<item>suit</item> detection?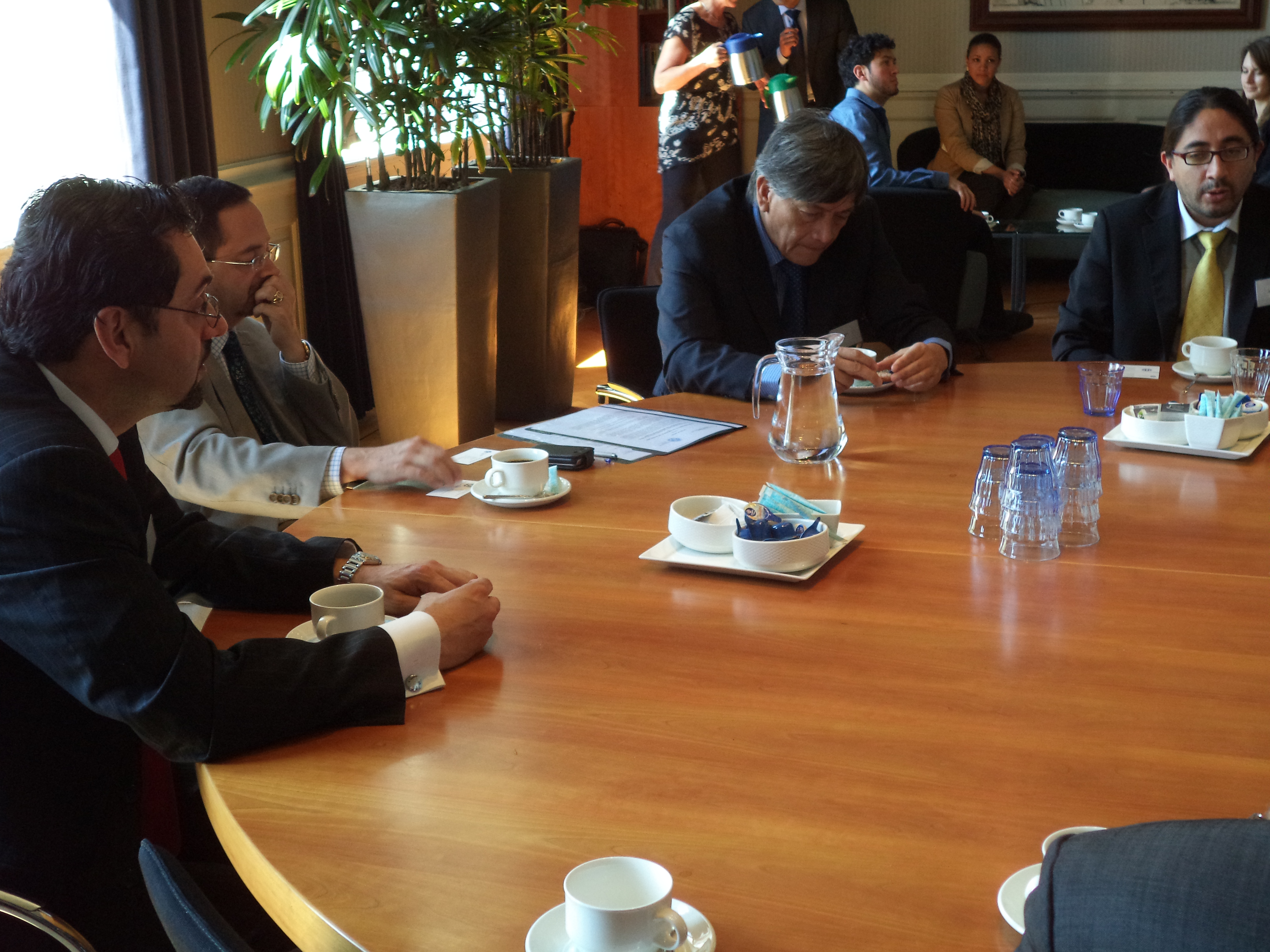
[204, 0, 240, 31]
